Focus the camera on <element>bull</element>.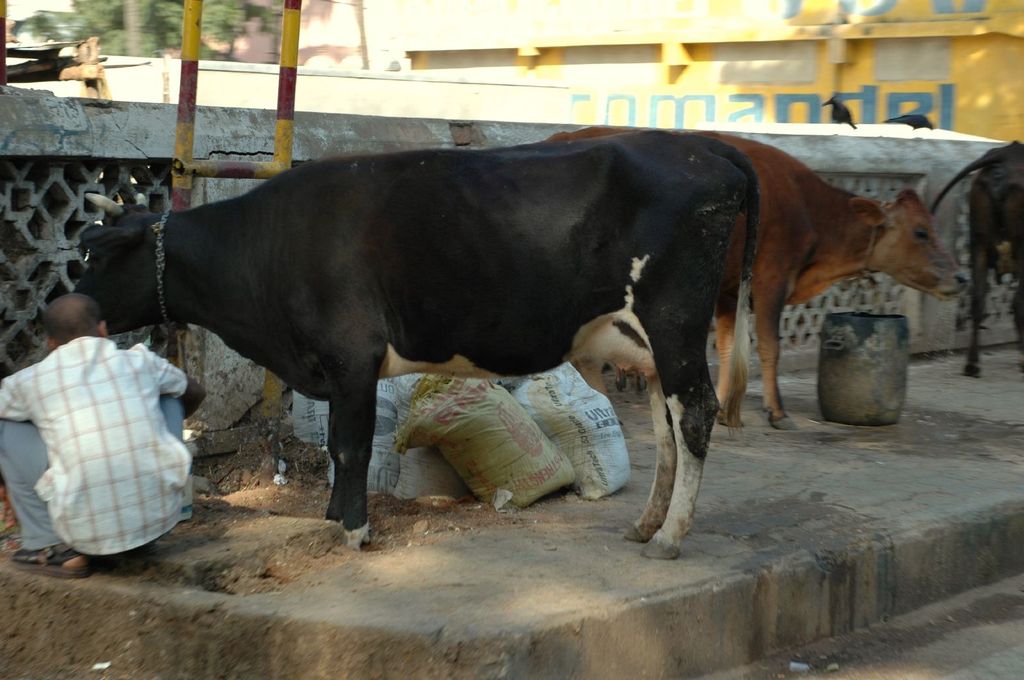
Focus region: select_region(899, 132, 1023, 390).
